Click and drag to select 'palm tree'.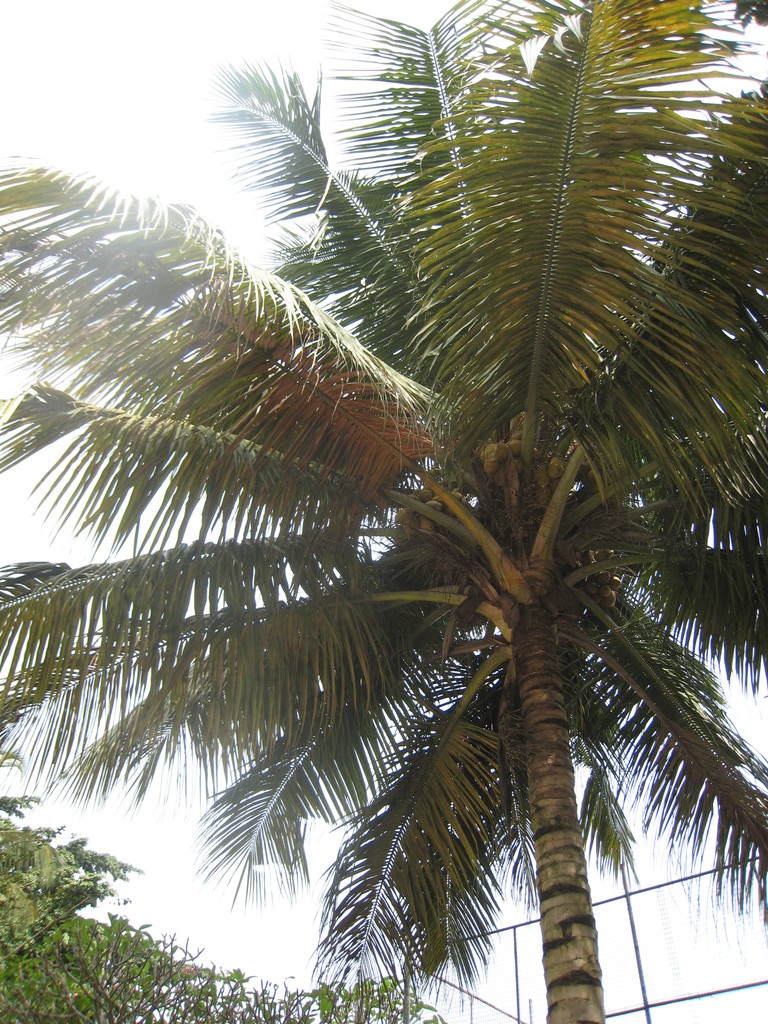
Selection: box(0, 332, 504, 982).
